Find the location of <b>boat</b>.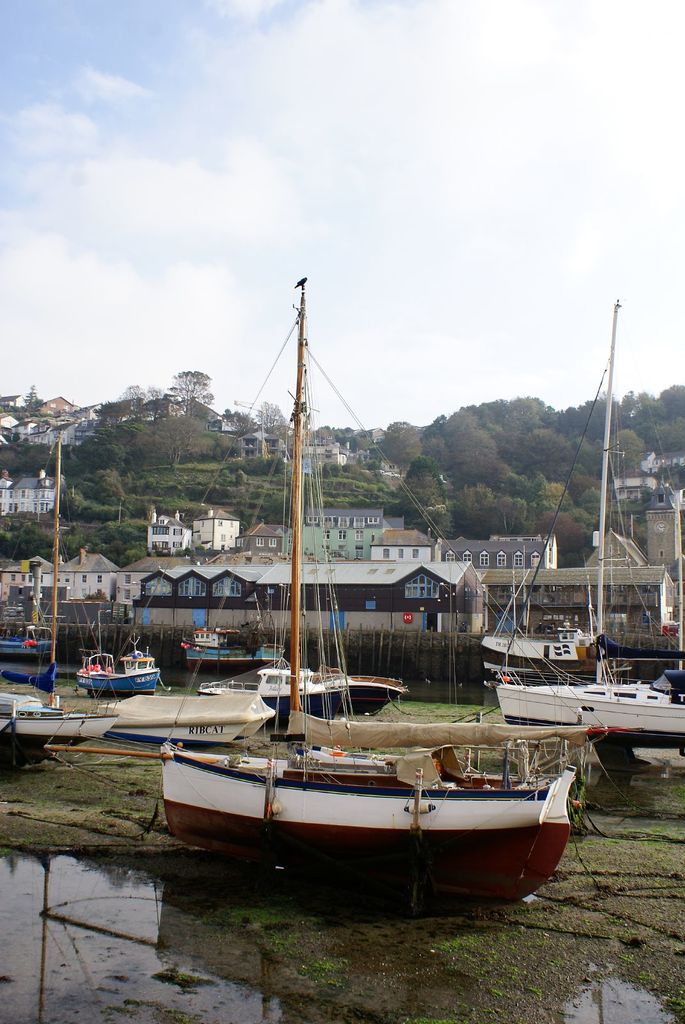
Location: rect(0, 630, 66, 689).
